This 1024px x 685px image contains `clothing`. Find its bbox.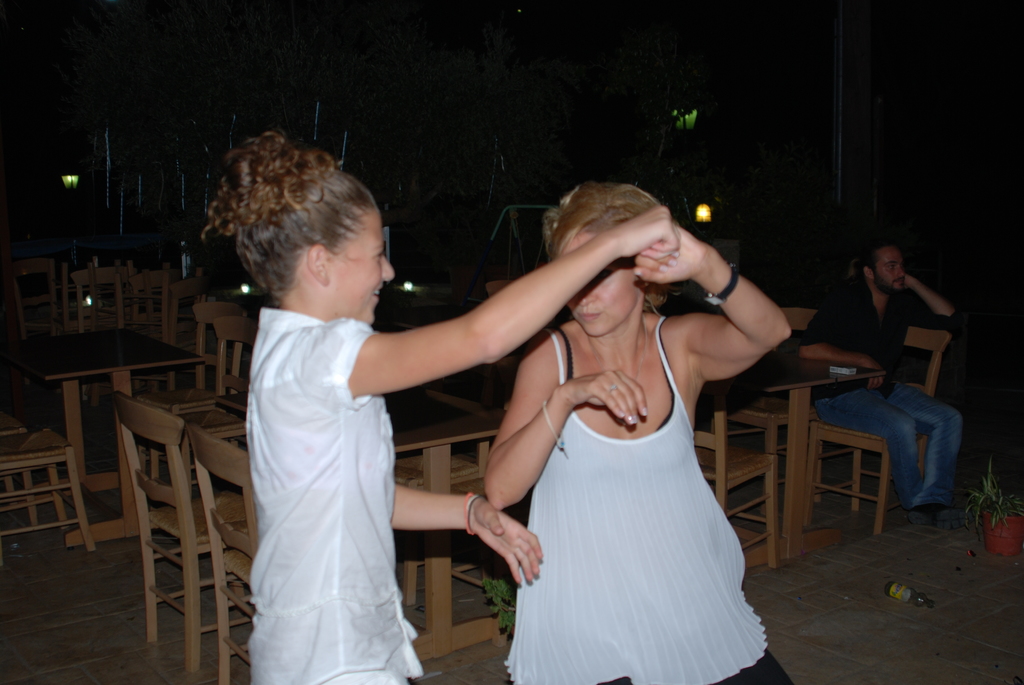
BBox(242, 304, 425, 684).
